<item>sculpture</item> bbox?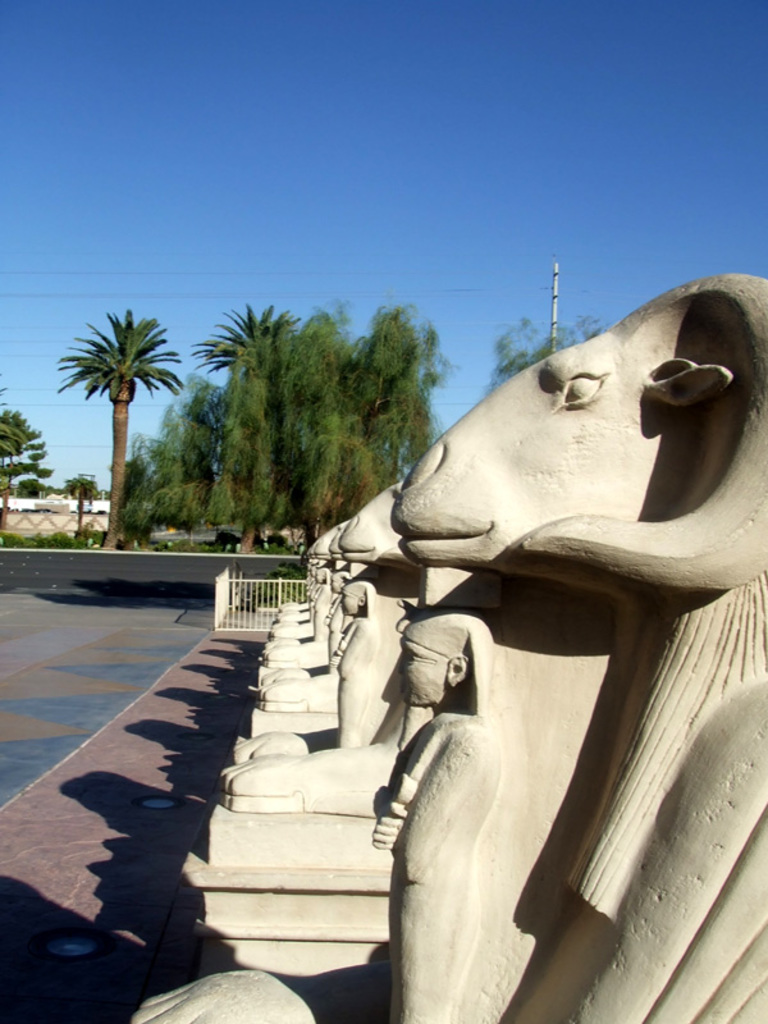
box(129, 255, 767, 1023)
